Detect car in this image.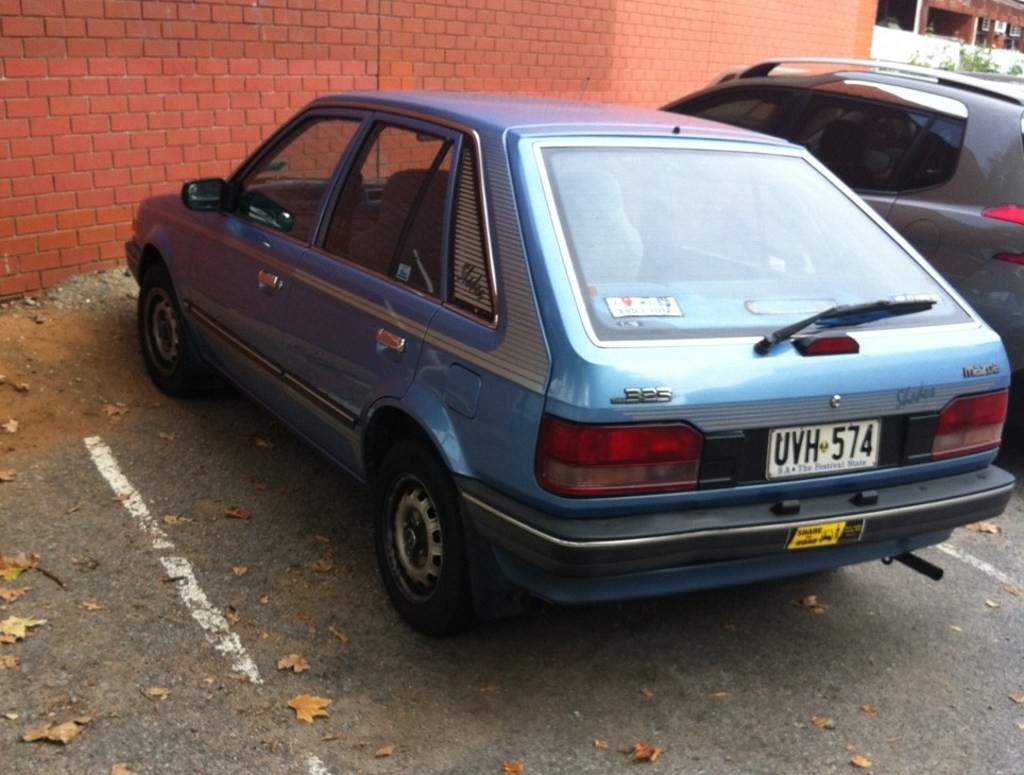
Detection: box=[118, 89, 996, 643].
